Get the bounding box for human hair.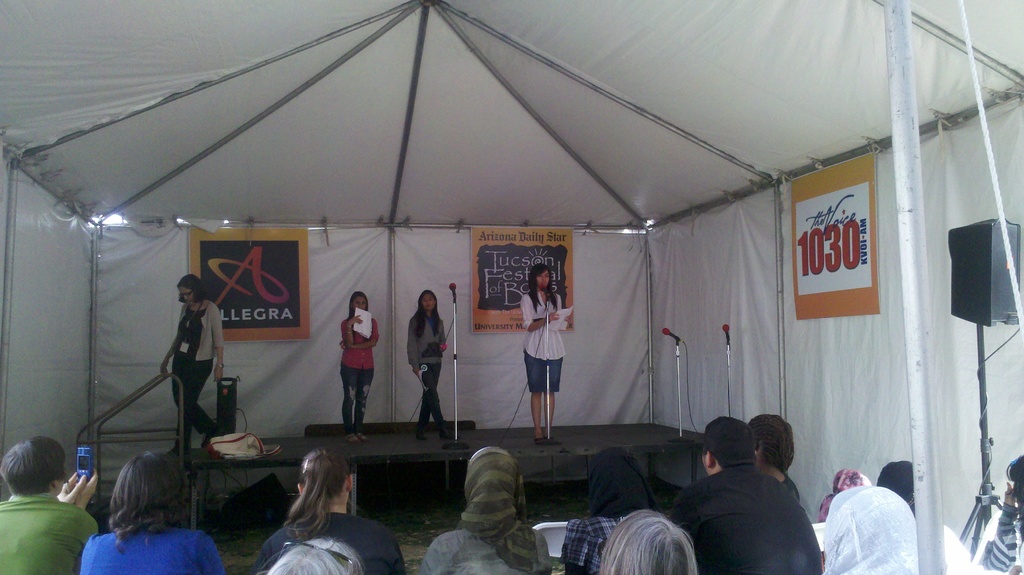
[left=178, top=271, right=209, bottom=306].
